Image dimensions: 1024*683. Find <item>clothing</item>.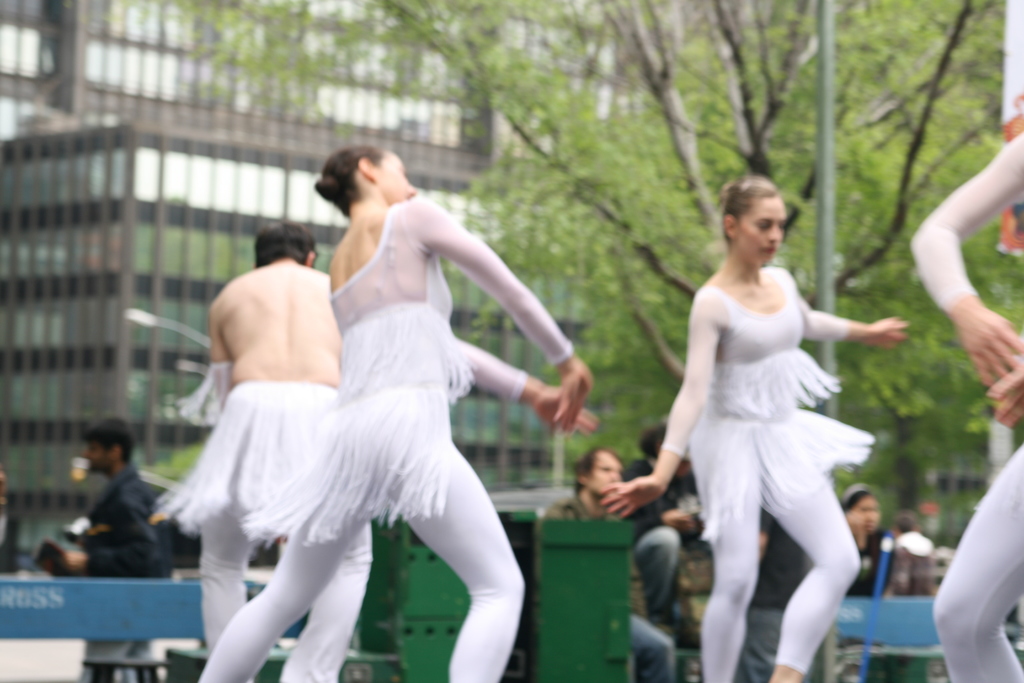
detection(87, 479, 200, 669).
